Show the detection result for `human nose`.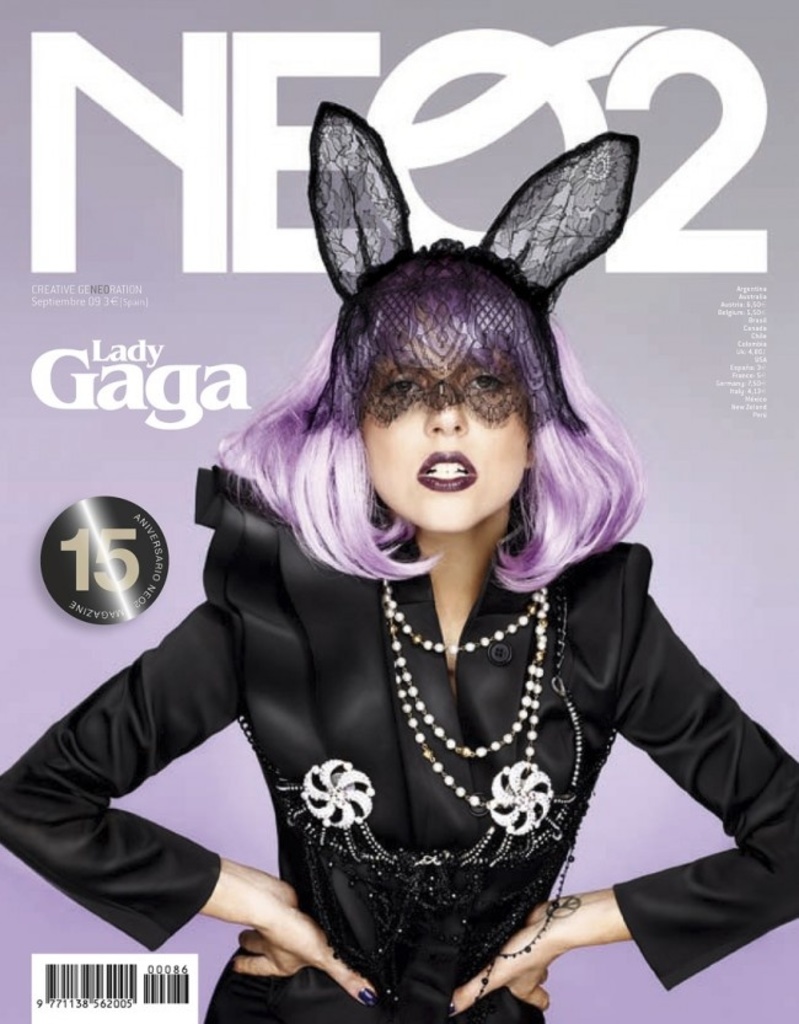
BBox(422, 404, 466, 431).
